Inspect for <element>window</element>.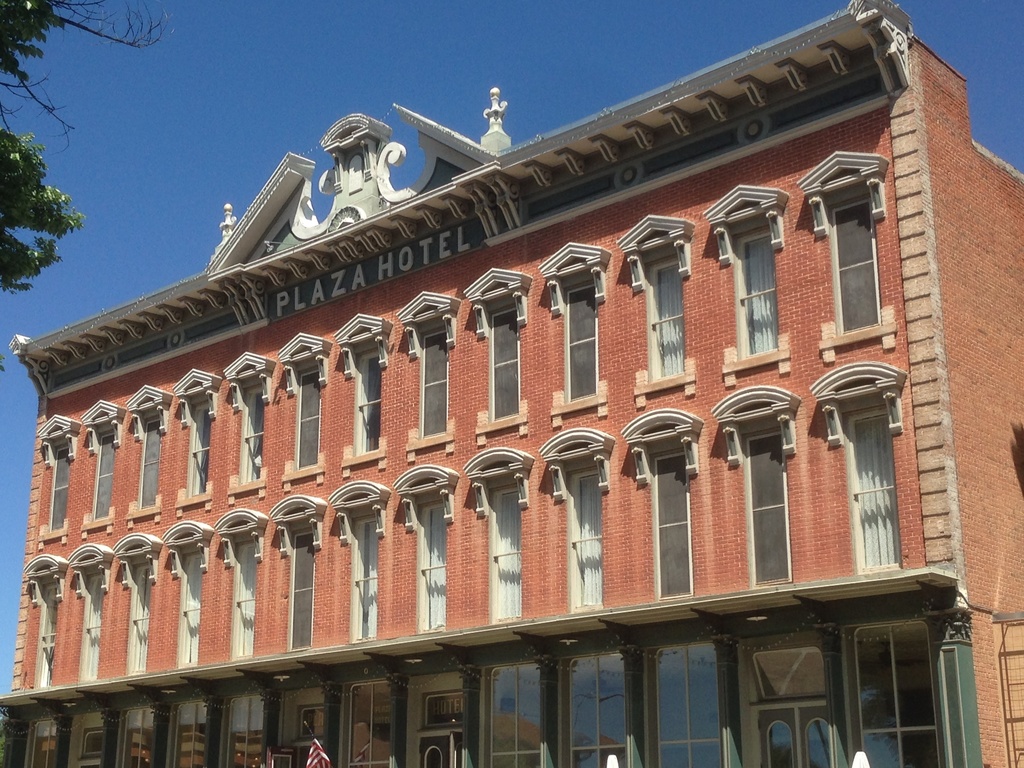
Inspection: {"x1": 109, "y1": 534, "x2": 154, "y2": 675}.
